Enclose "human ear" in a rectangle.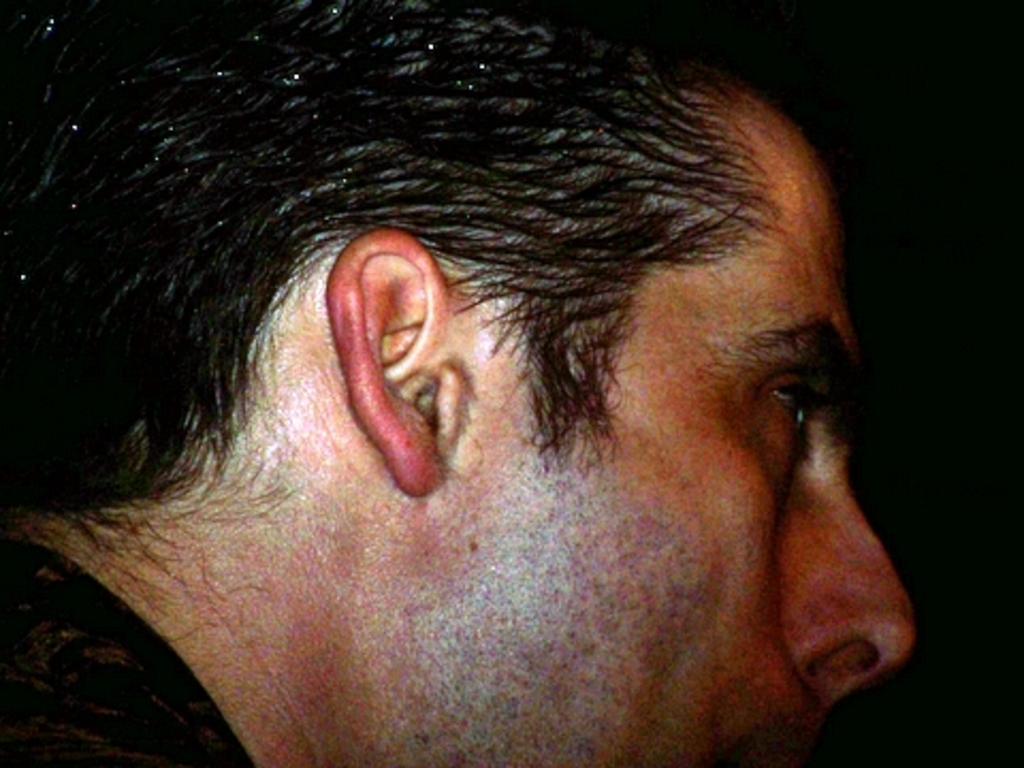
detection(324, 230, 465, 501).
